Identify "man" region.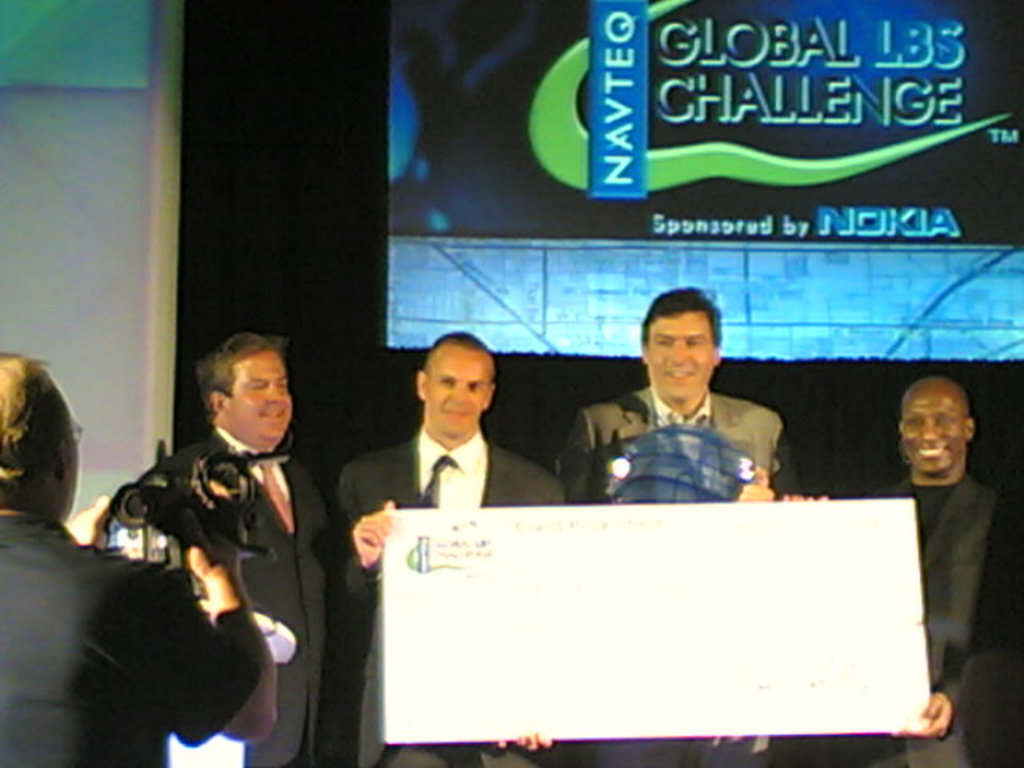
Region: detection(773, 381, 1022, 766).
